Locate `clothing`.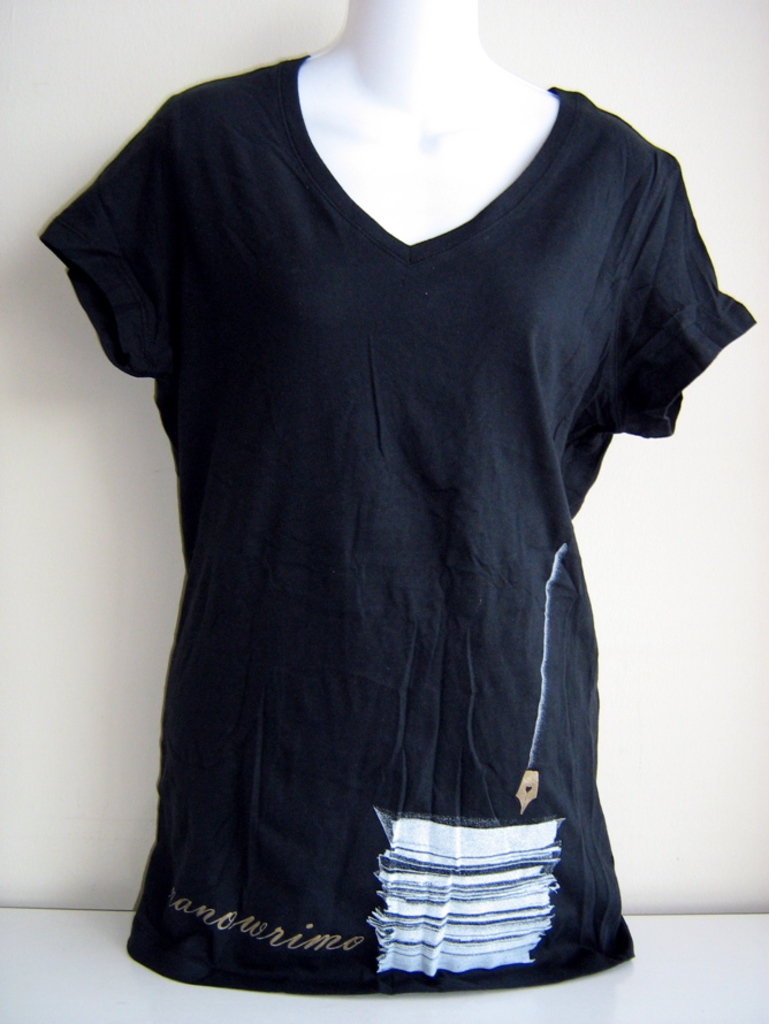
Bounding box: 45:51:753:996.
